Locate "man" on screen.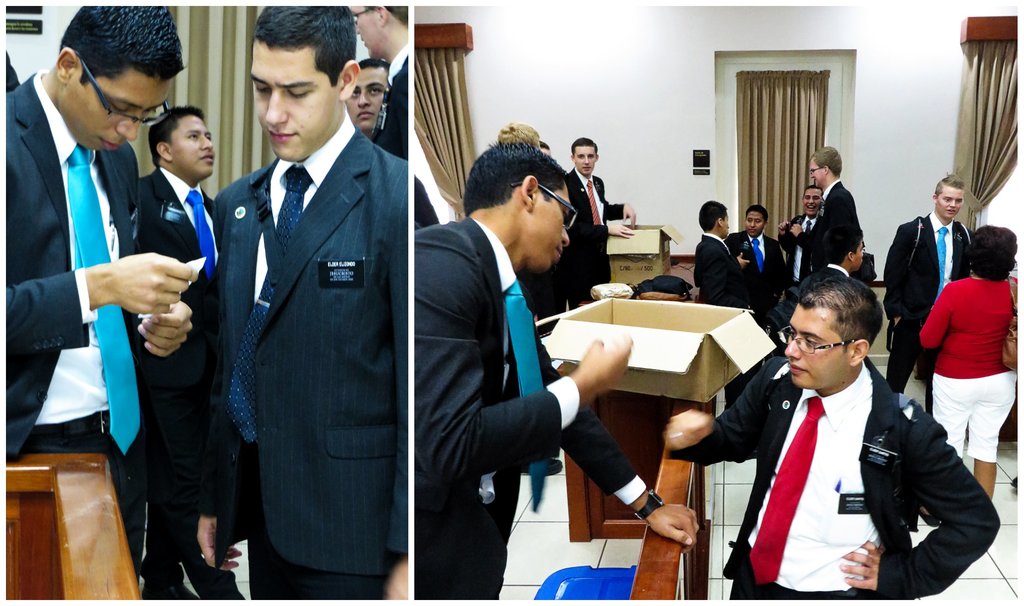
On screen at detection(691, 199, 779, 319).
